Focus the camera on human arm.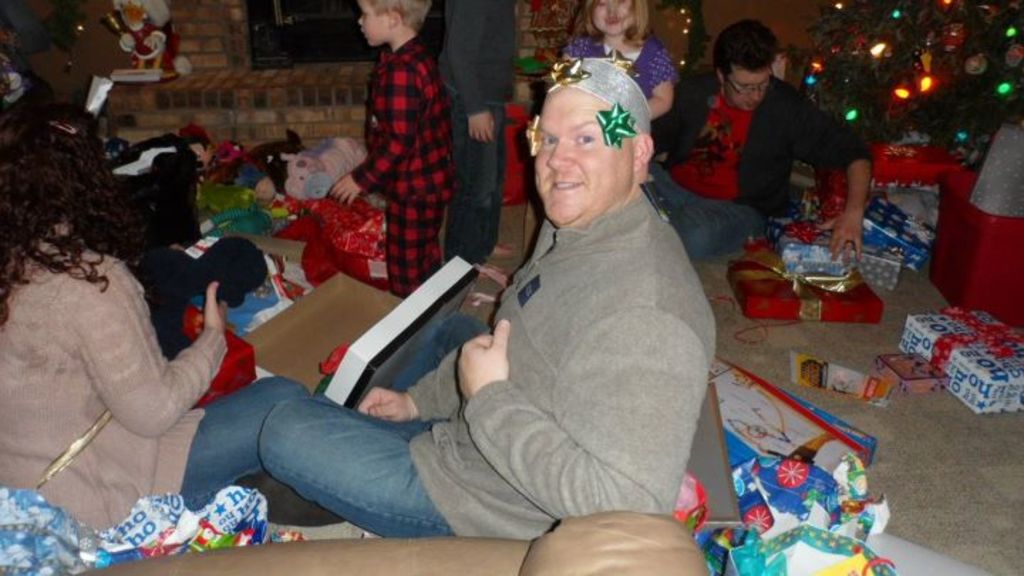
Focus region: [x1=637, y1=44, x2=677, y2=124].
